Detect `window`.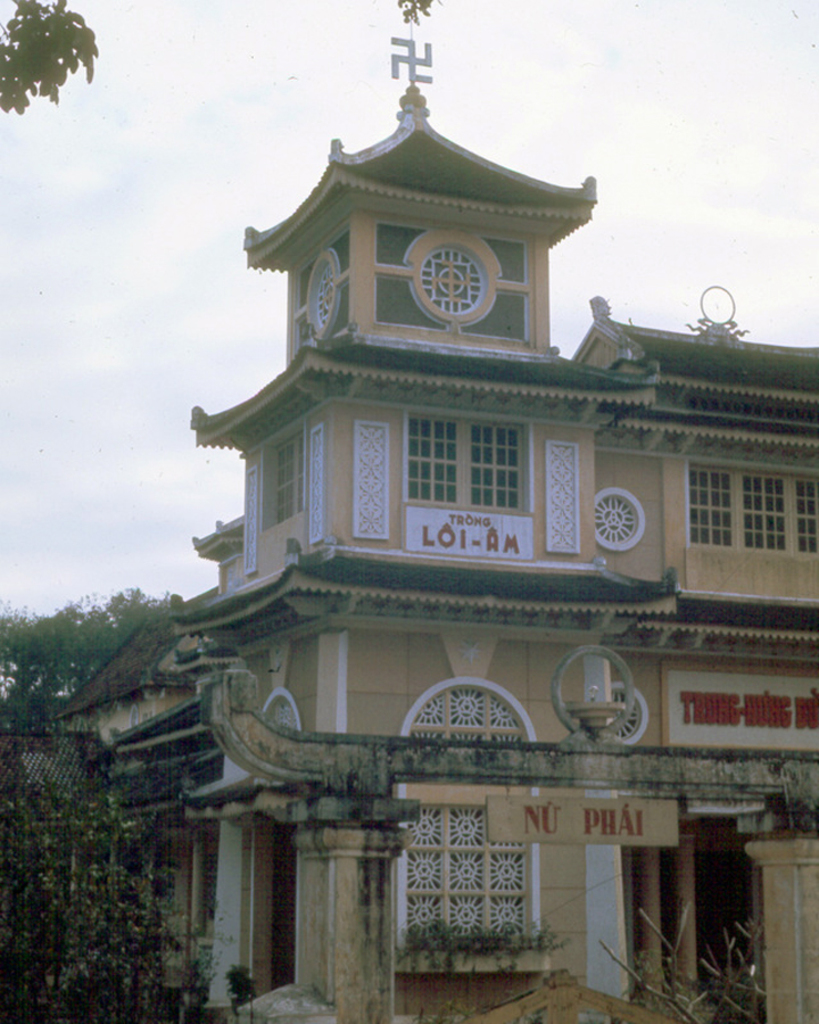
Detected at x1=405, y1=415, x2=455, y2=504.
